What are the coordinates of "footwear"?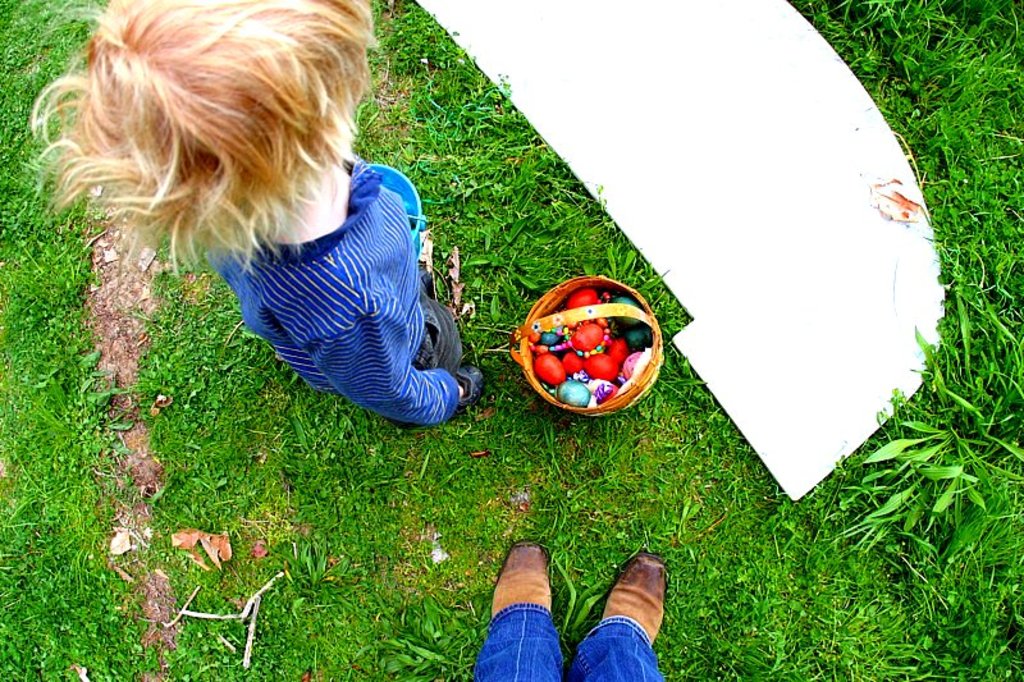
(x1=489, y1=539, x2=553, y2=618).
